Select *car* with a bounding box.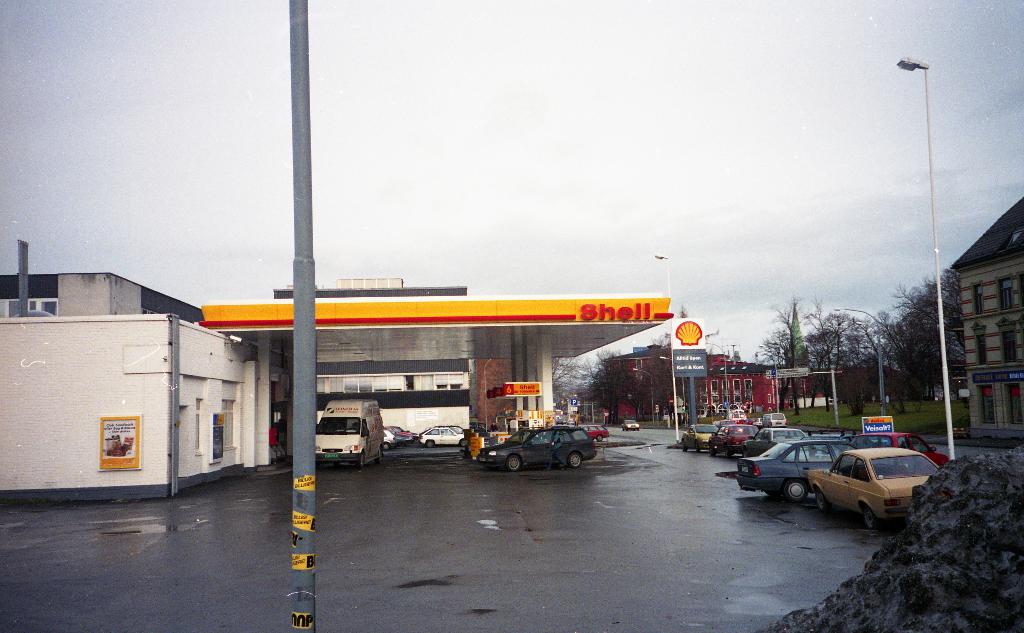
region(739, 423, 812, 456).
